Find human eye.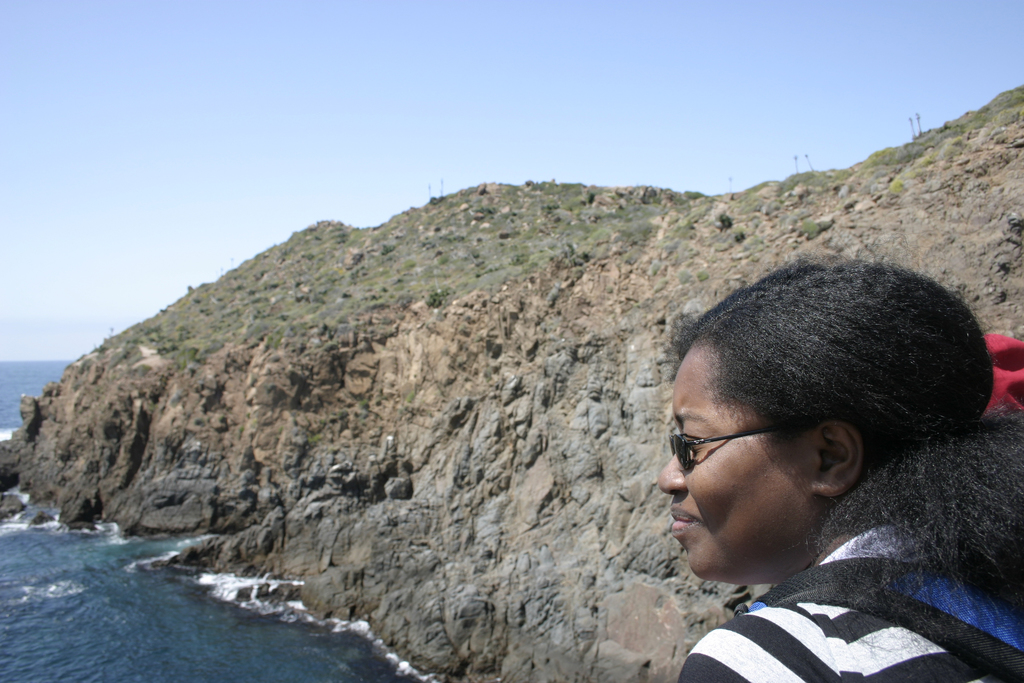
select_region(685, 429, 706, 453).
